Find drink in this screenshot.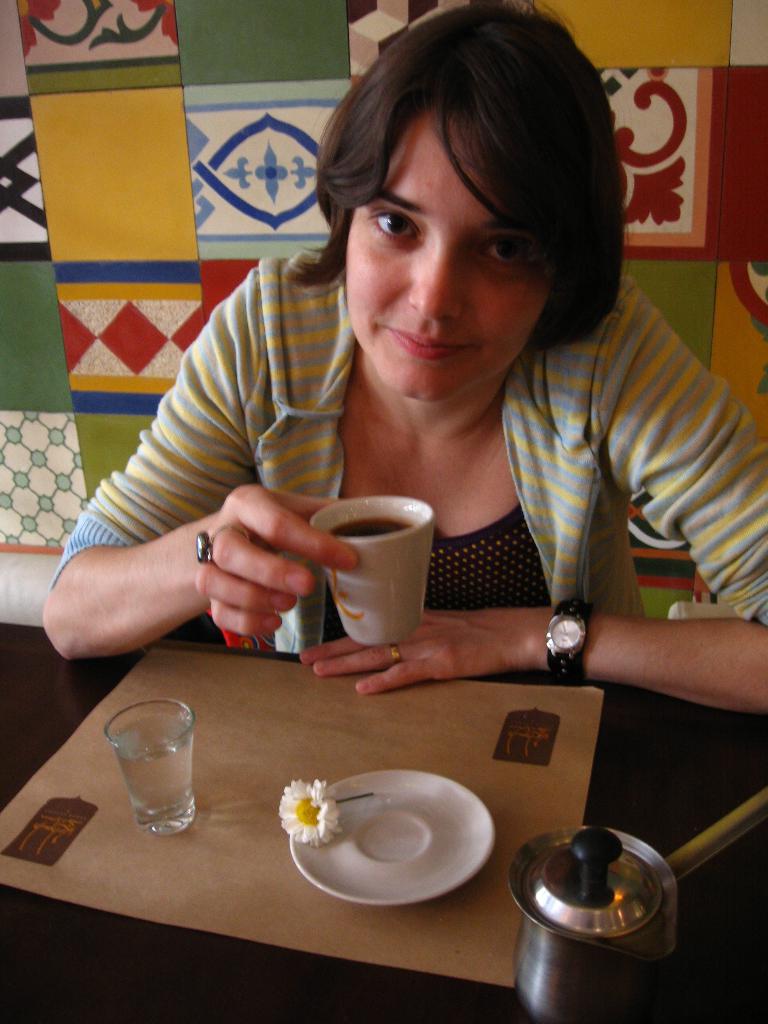
The bounding box for drink is (108,703,202,839).
